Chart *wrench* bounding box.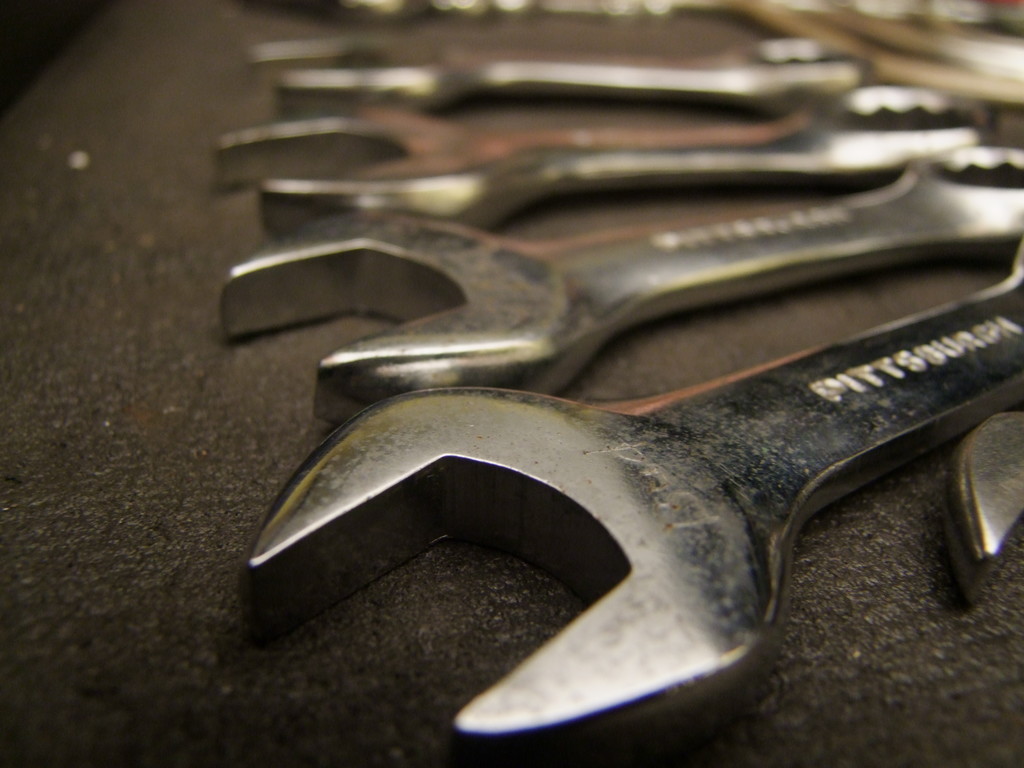
Charted: 219 141 1023 397.
